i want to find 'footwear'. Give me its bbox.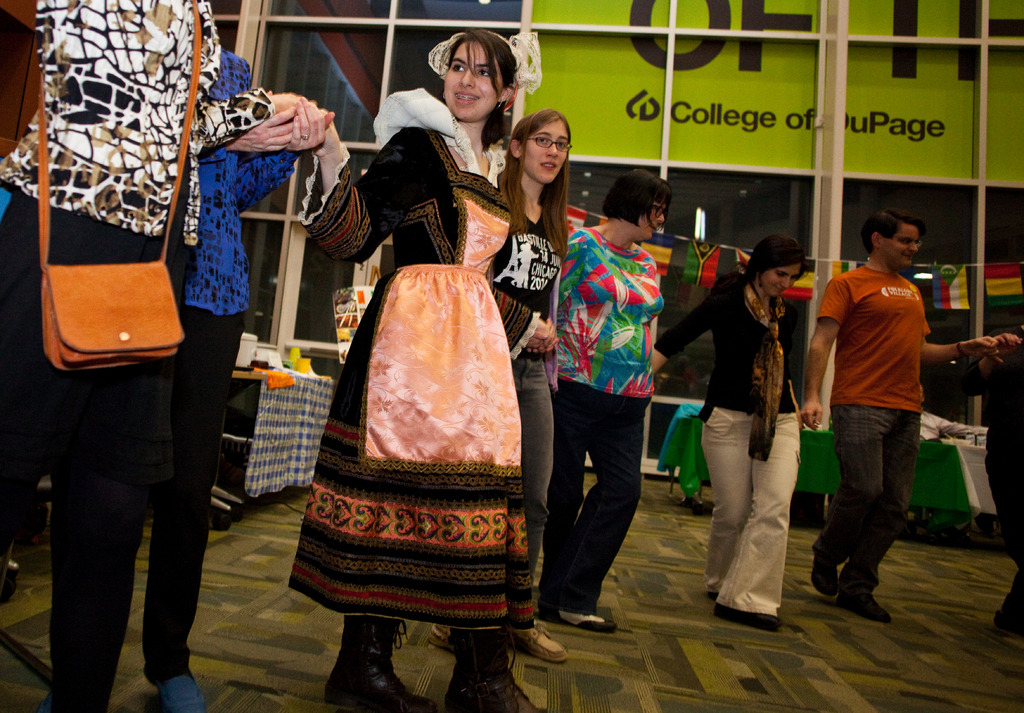
bbox=(444, 625, 541, 712).
